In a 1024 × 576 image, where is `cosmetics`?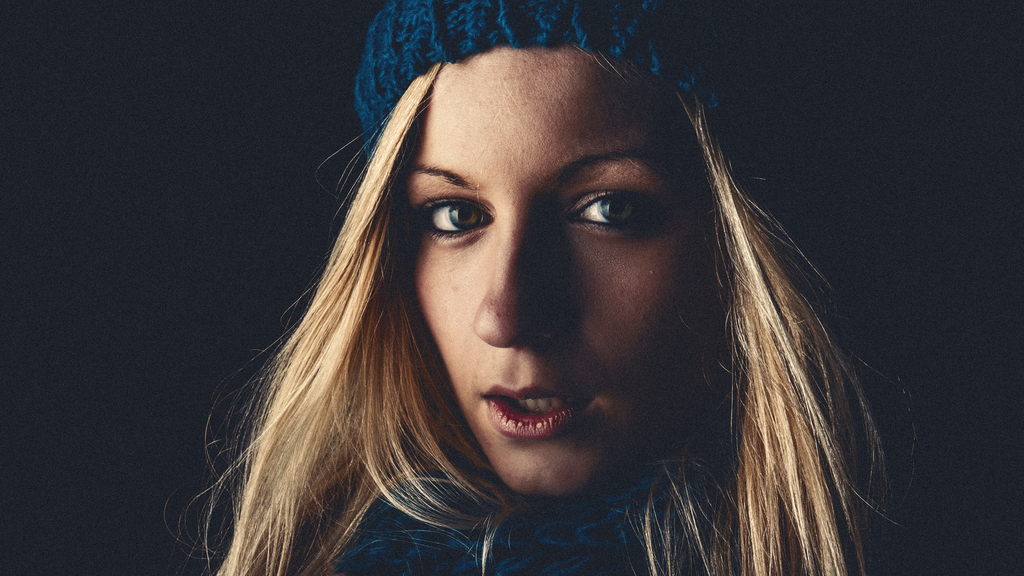
(460,373,610,459).
